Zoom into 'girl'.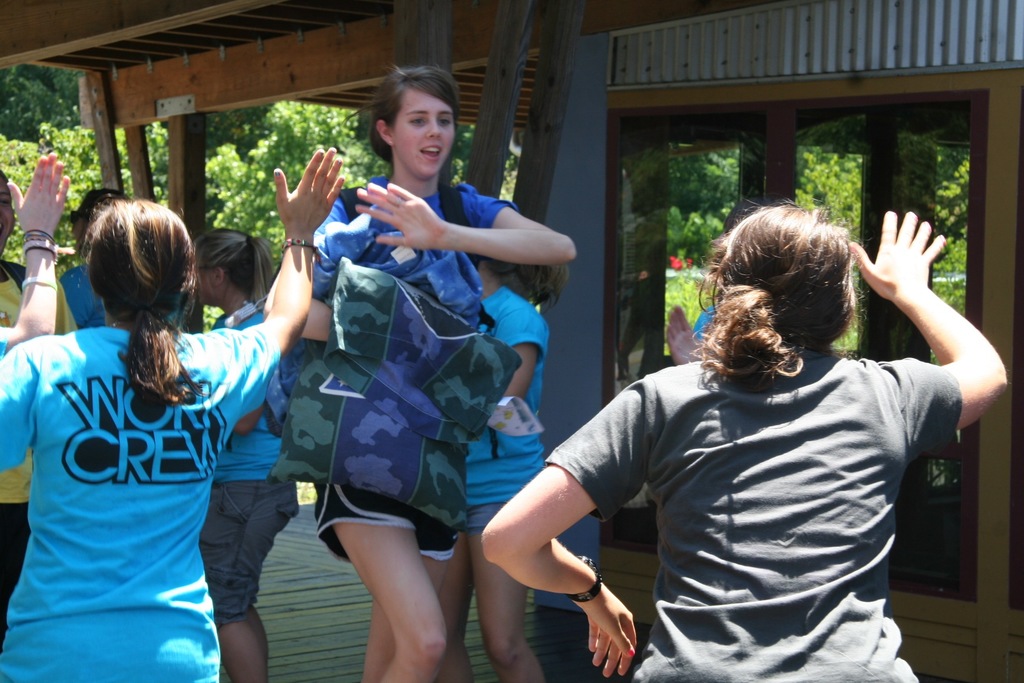
Zoom target: bbox=(189, 223, 315, 681).
